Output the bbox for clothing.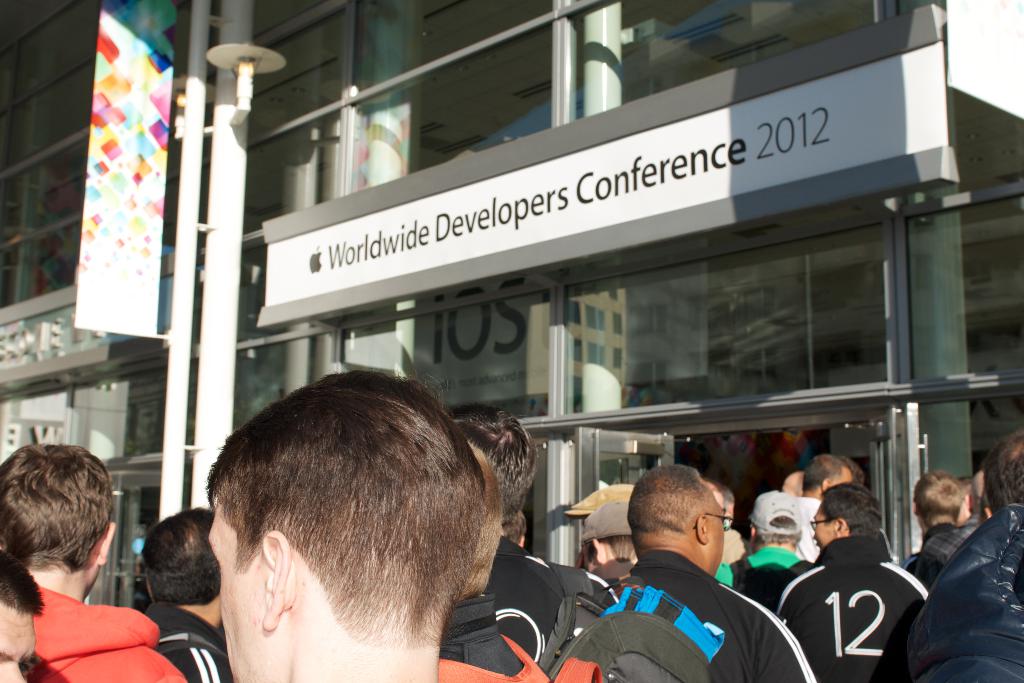
<bbox>773, 528, 927, 682</bbox>.
